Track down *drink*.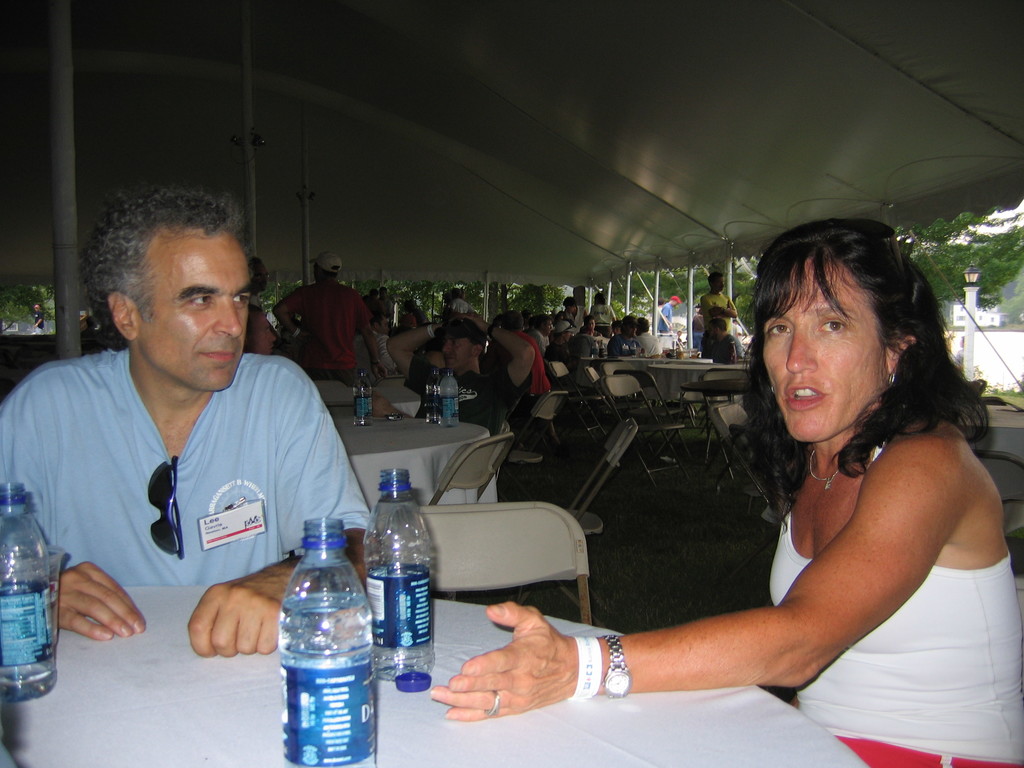
Tracked to box=[600, 339, 602, 358].
